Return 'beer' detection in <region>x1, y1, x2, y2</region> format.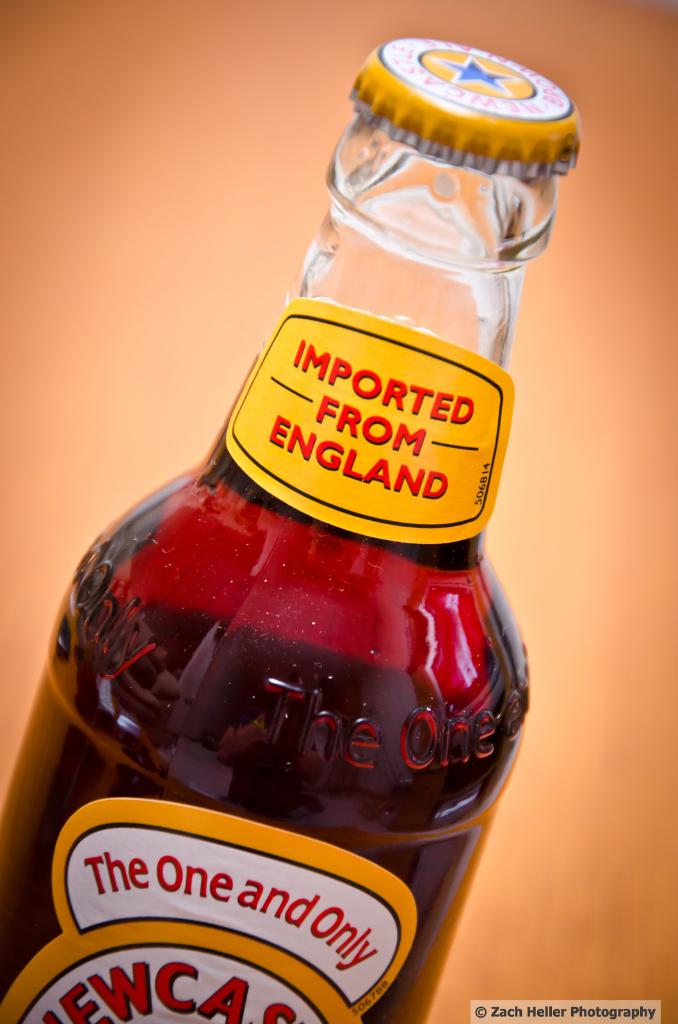
<region>0, 13, 608, 1023</region>.
